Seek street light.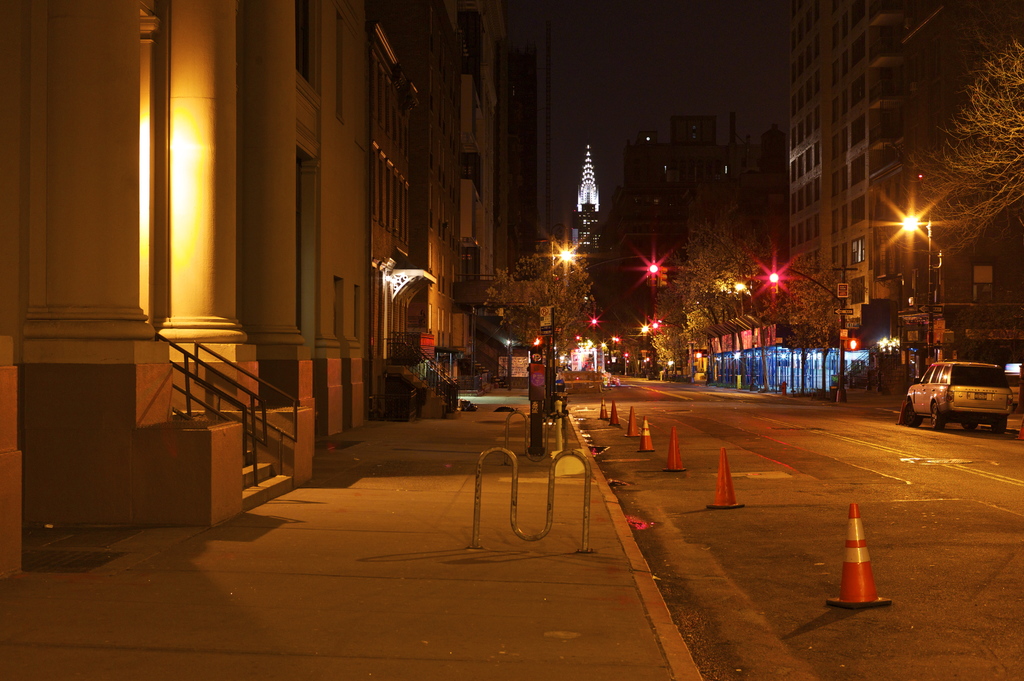
(895, 212, 936, 360).
